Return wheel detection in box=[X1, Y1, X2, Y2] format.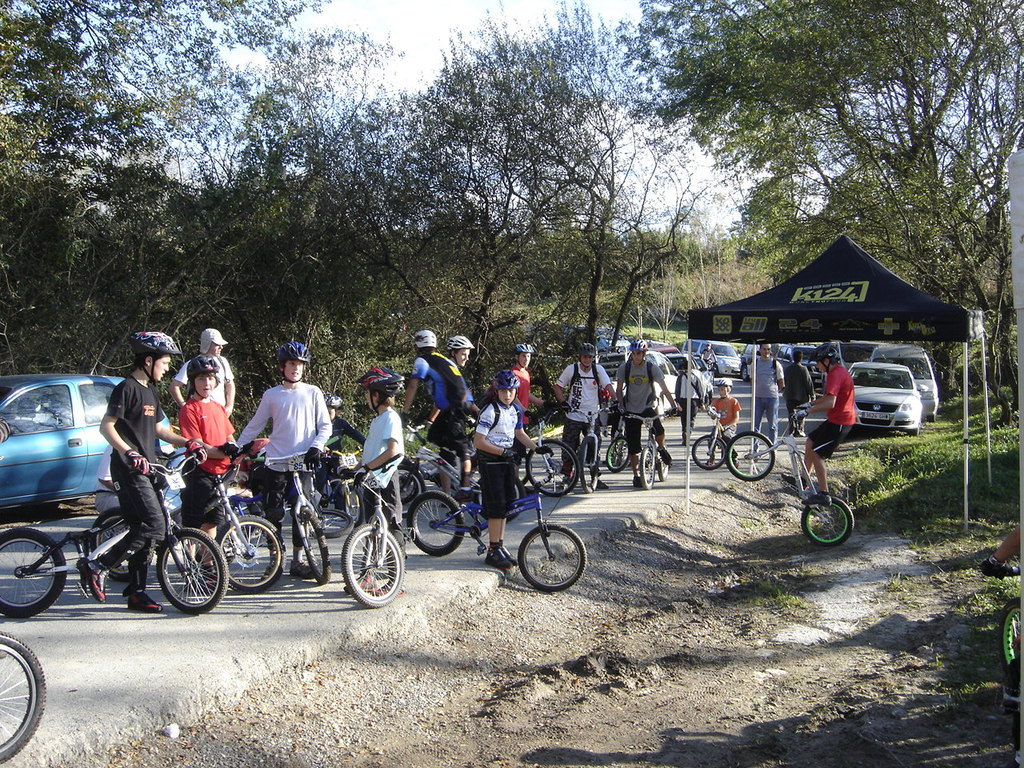
box=[727, 432, 774, 482].
